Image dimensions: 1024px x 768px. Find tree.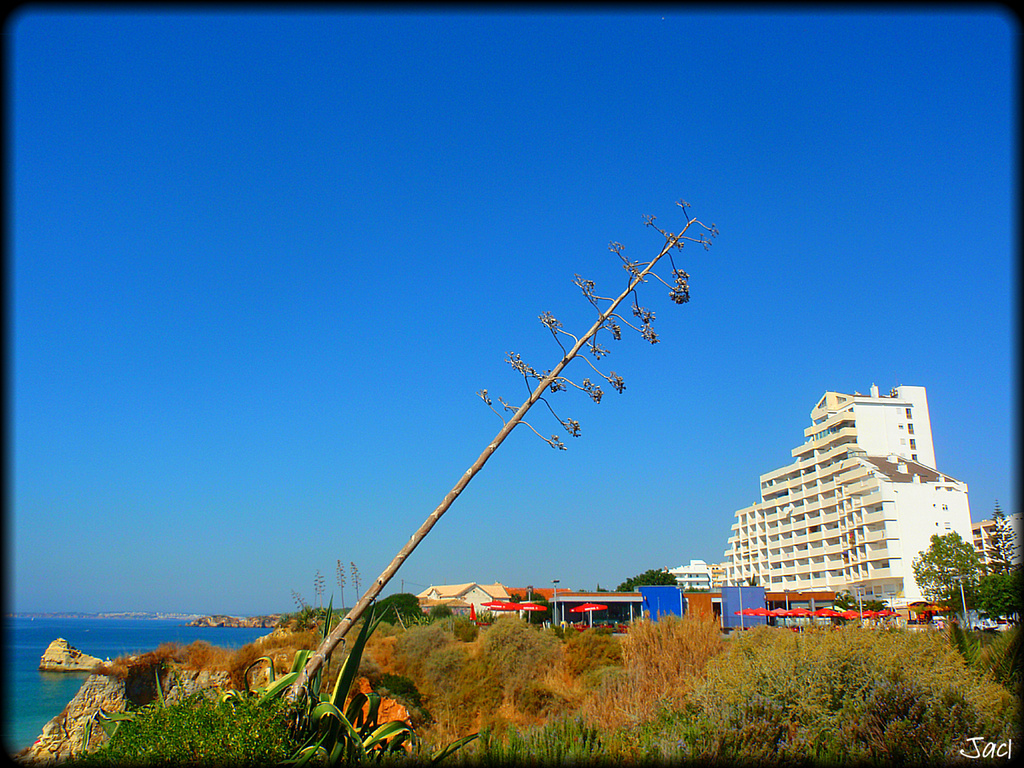
bbox=[429, 600, 461, 627].
